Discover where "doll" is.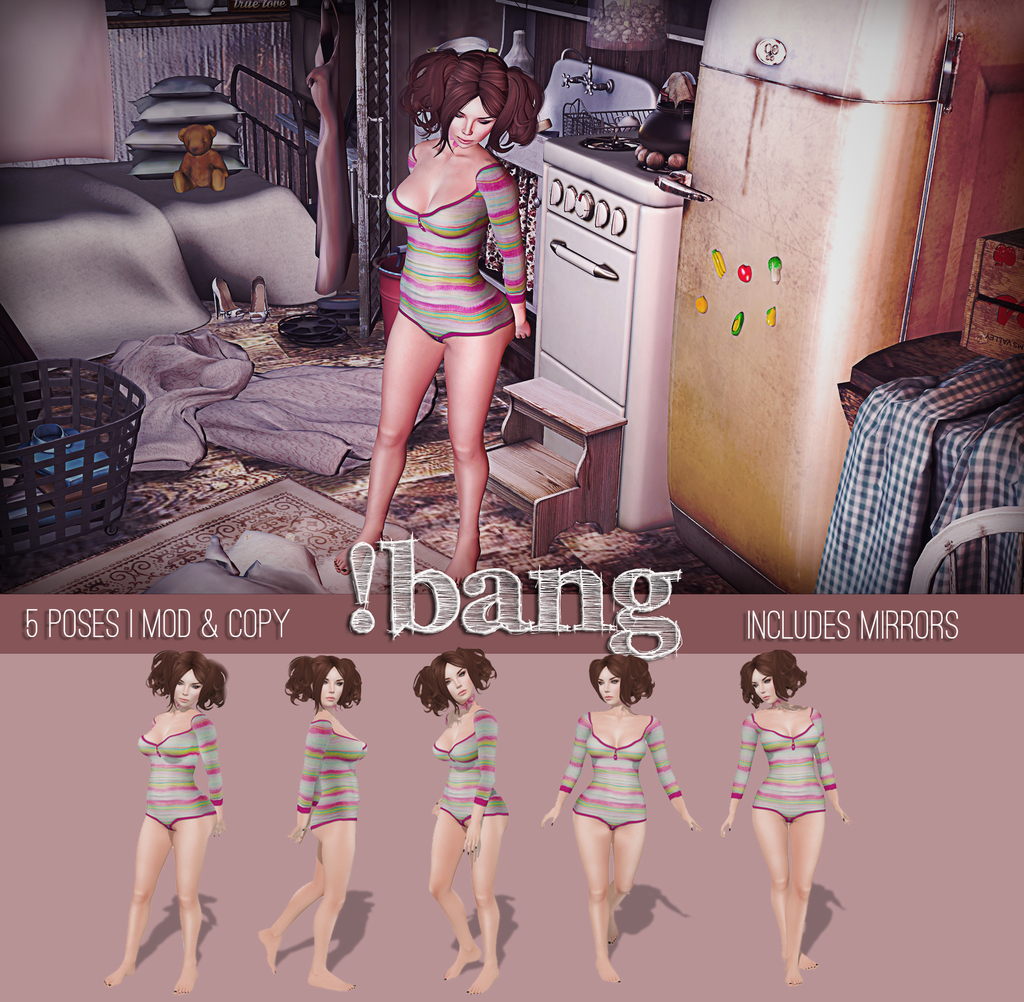
Discovered at locate(289, 658, 359, 999).
